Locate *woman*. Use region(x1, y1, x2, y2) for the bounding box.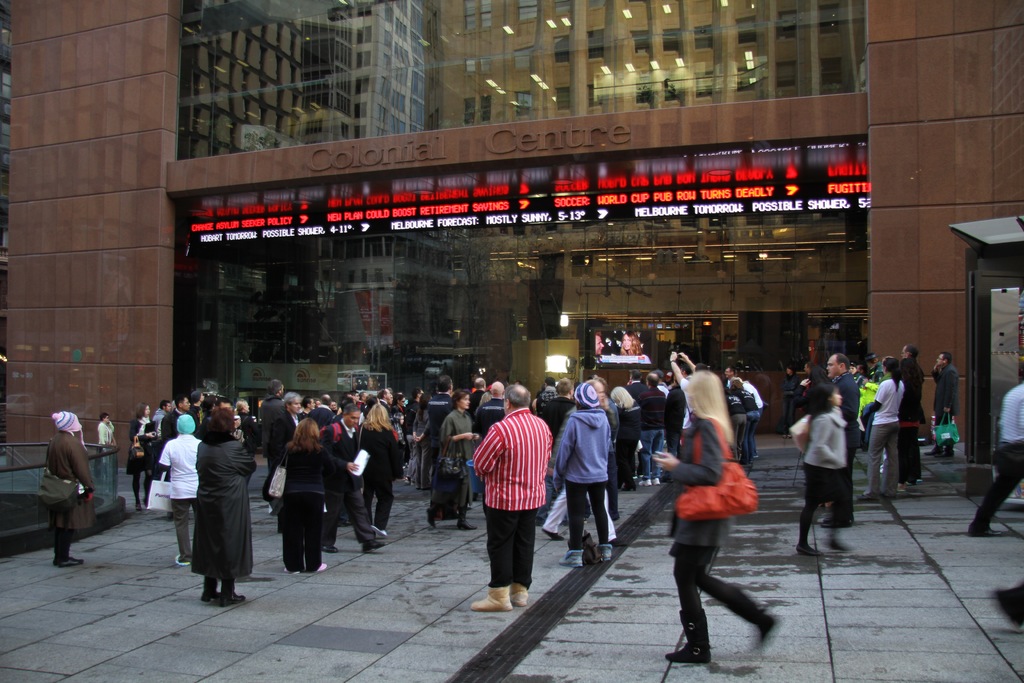
region(662, 352, 774, 668).
